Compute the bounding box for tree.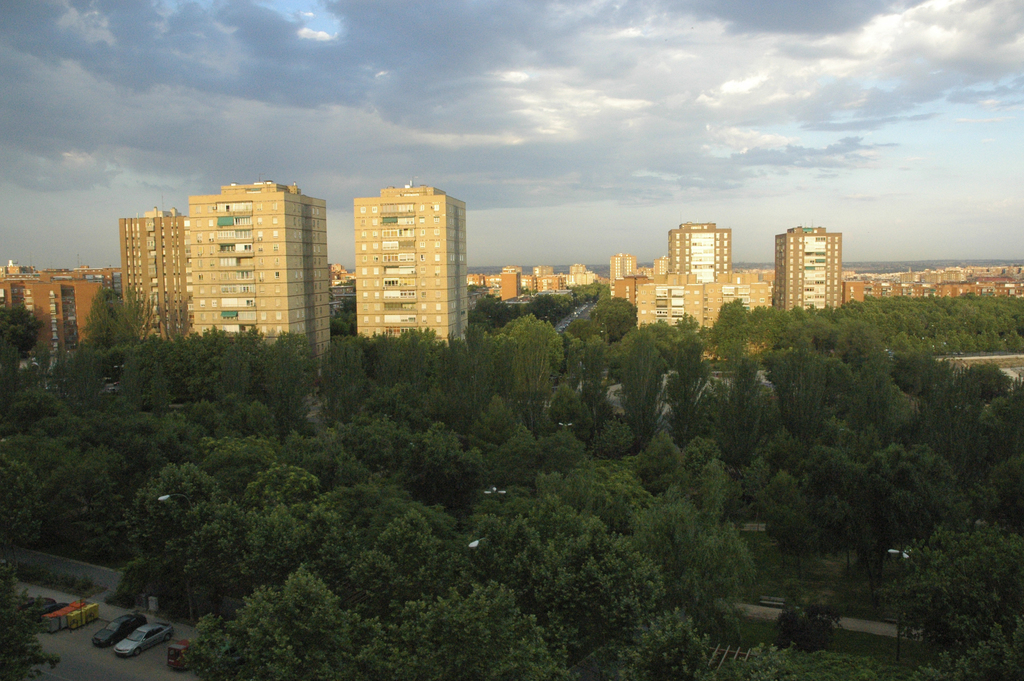
bbox=[286, 477, 421, 614].
